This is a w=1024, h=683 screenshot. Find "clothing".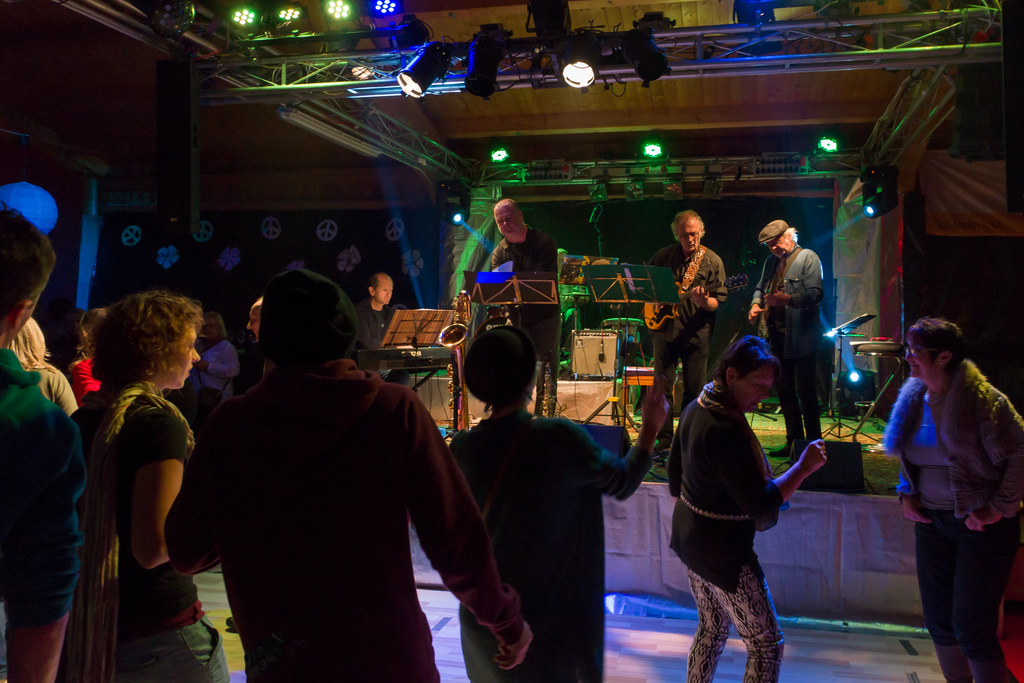
Bounding box: x1=161 y1=355 x2=514 y2=682.
